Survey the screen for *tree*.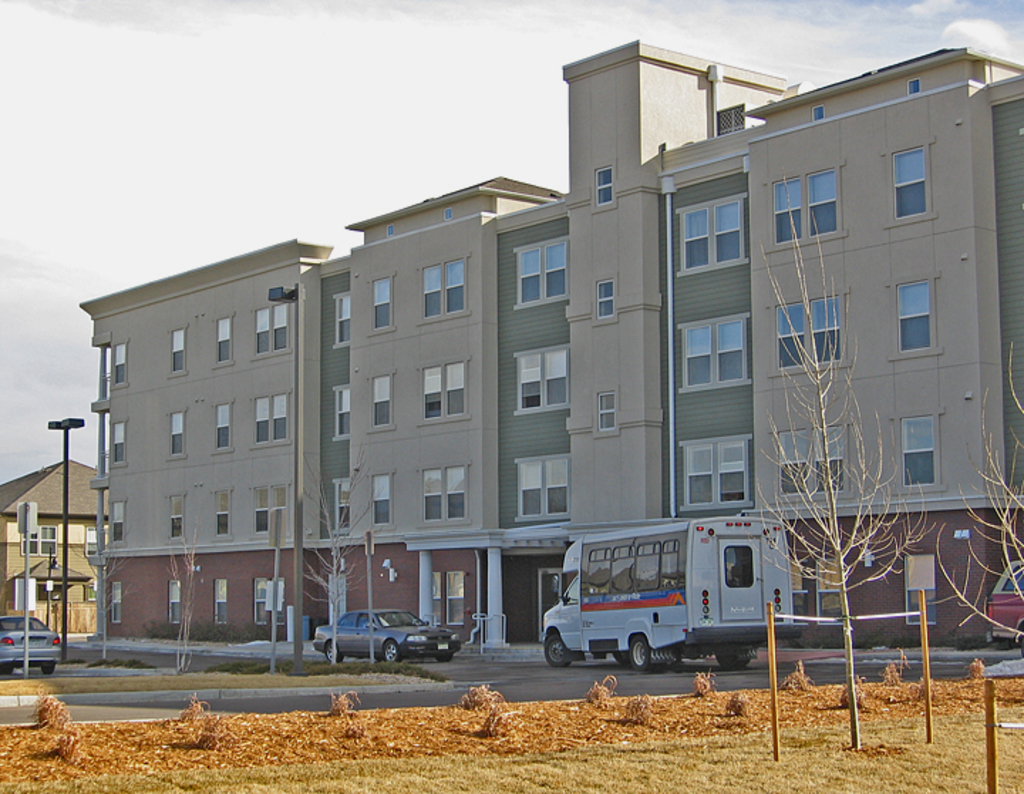
Survey found: (x1=724, y1=168, x2=940, y2=751).
